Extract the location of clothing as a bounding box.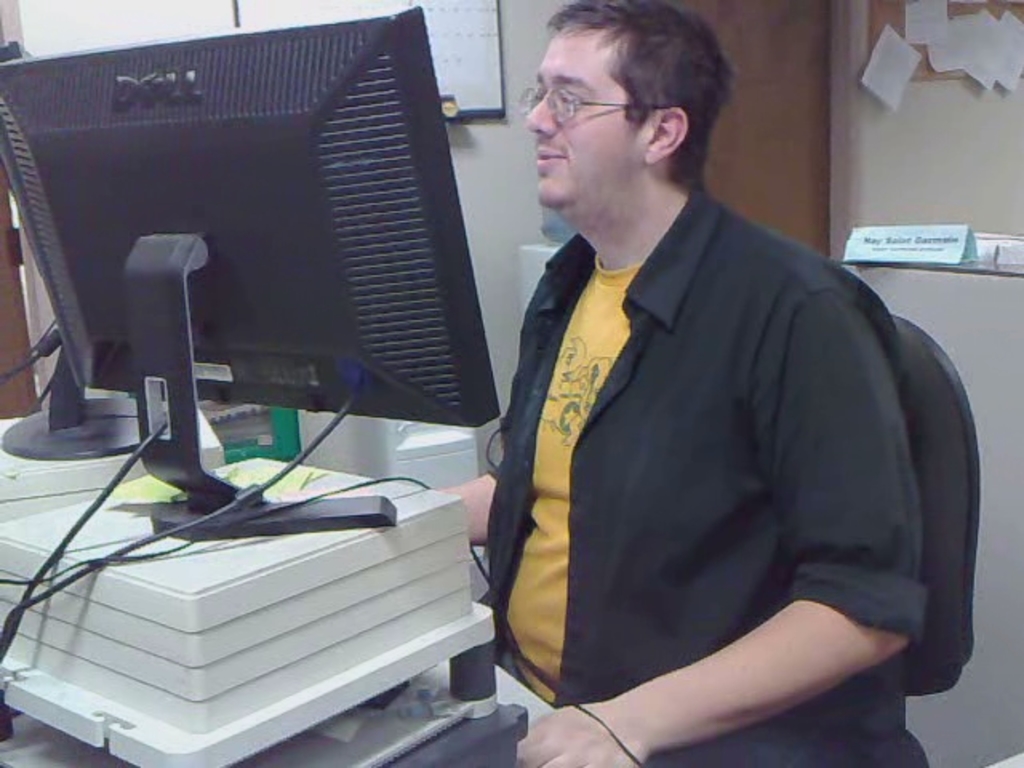
bbox=(474, 154, 958, 747).
